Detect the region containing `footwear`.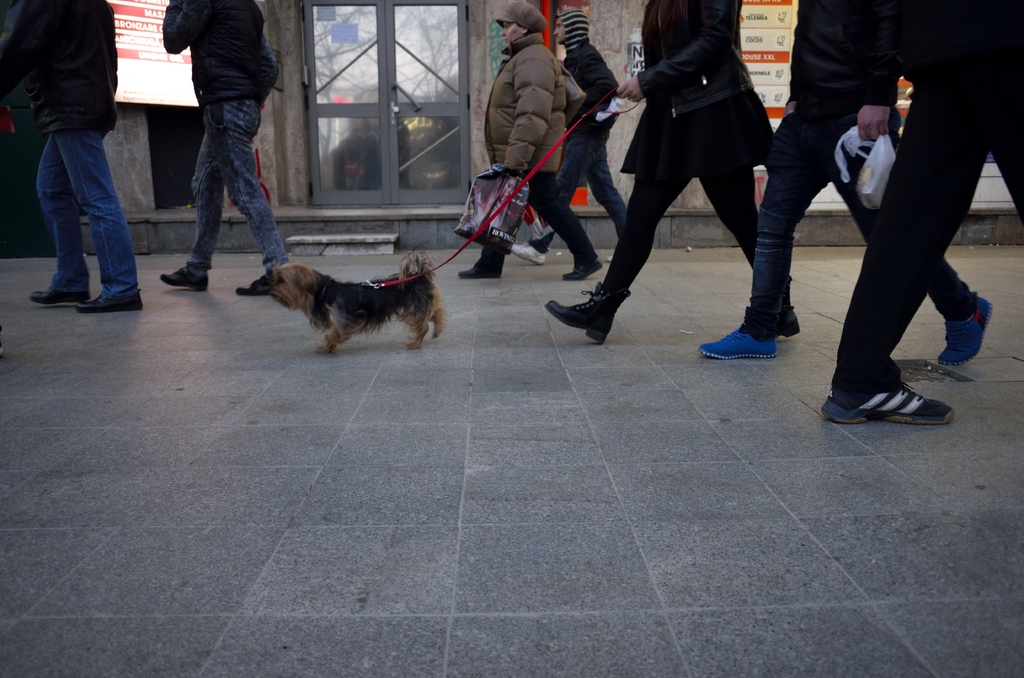
select_region(72, 291, 145, 312).
